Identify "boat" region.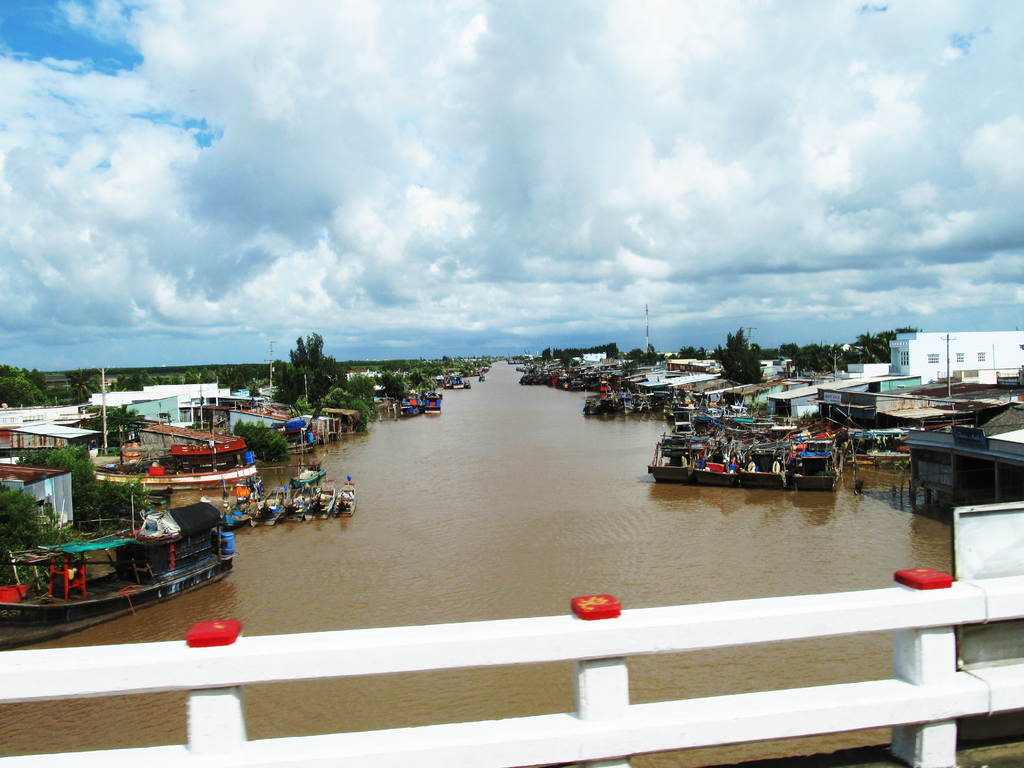
Region: (x1=428, y1=385, x2=446, y2=415).
